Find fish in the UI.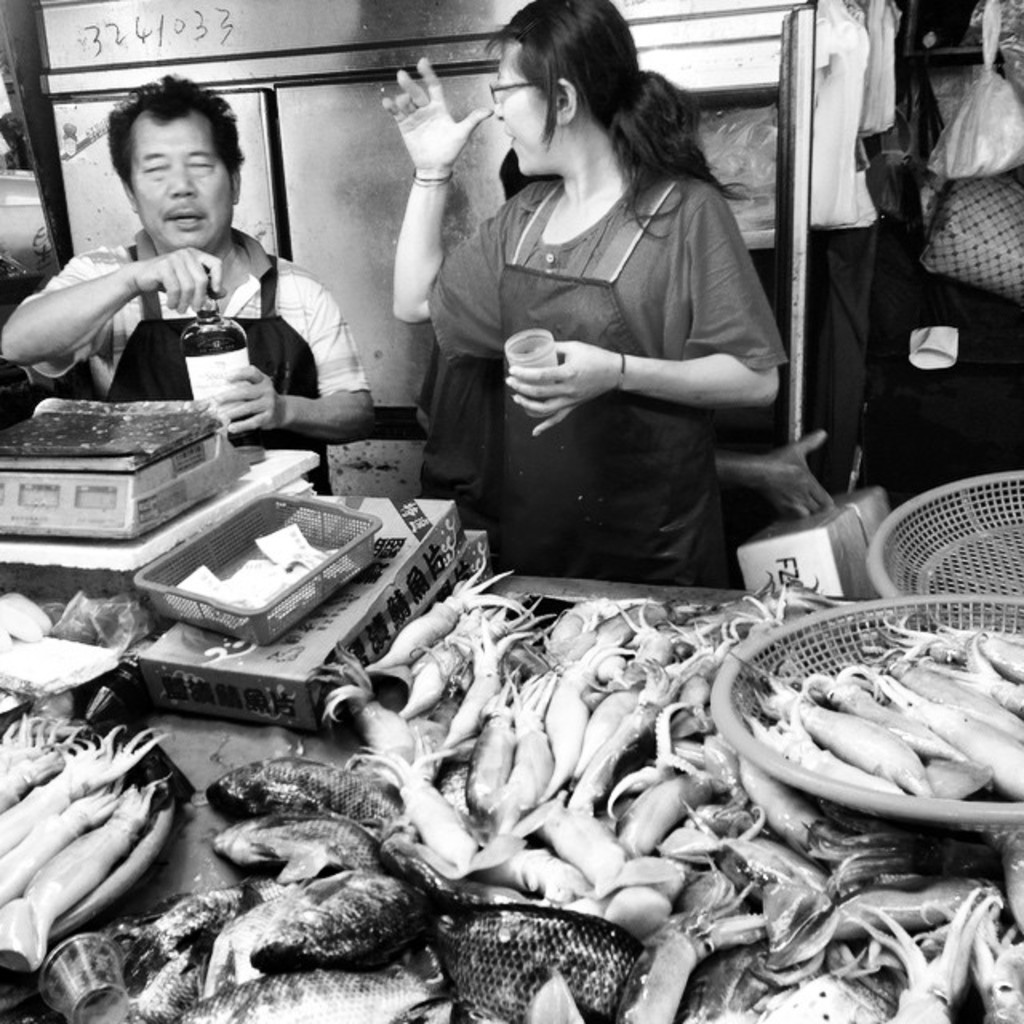
UI element at bbox=(202, 808, 394, 877).
